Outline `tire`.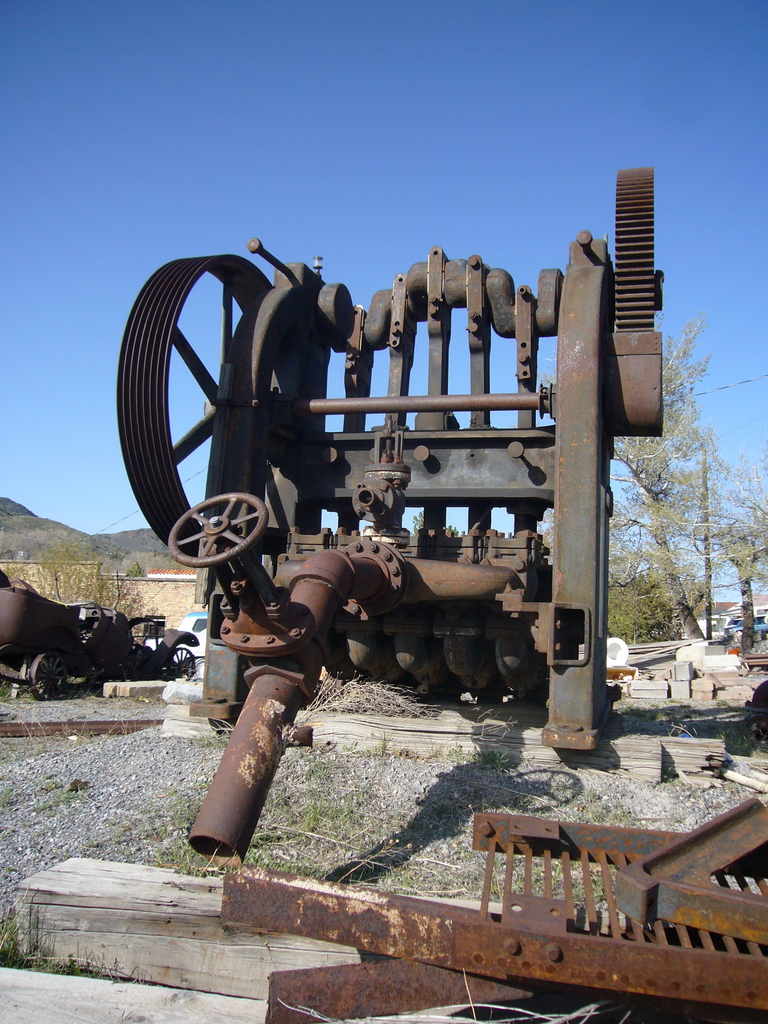
Outline: bbox=(741, 631, 758, 652).
